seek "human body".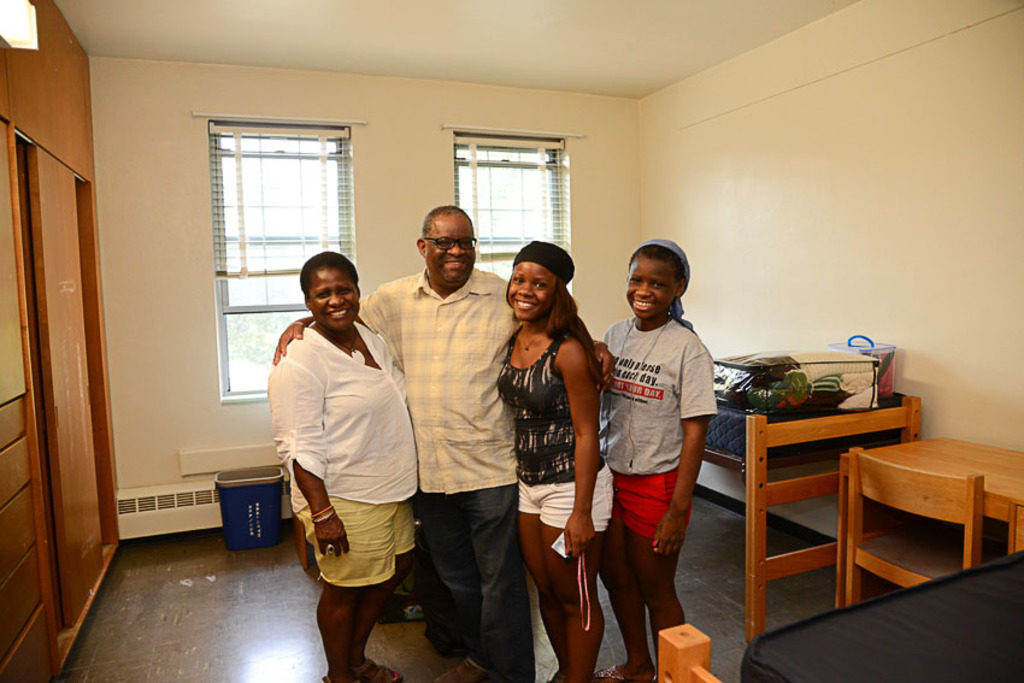
[left=599, top=317, right=716, bottom=682].
